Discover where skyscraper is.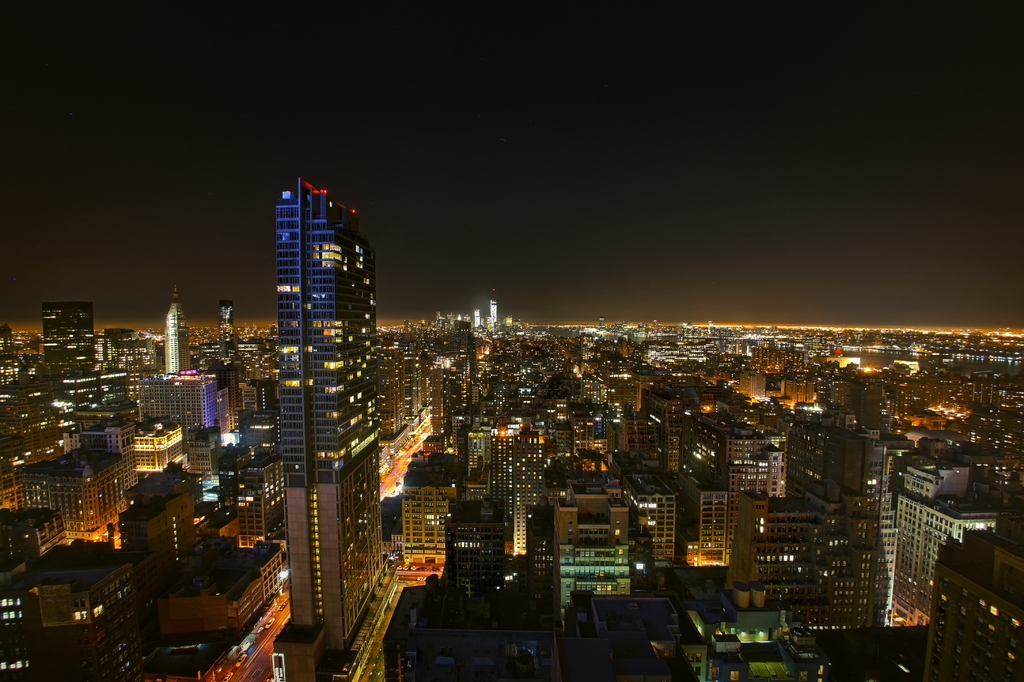
Discovered at (x1=621, y1=473, x2=668, y2=582).
